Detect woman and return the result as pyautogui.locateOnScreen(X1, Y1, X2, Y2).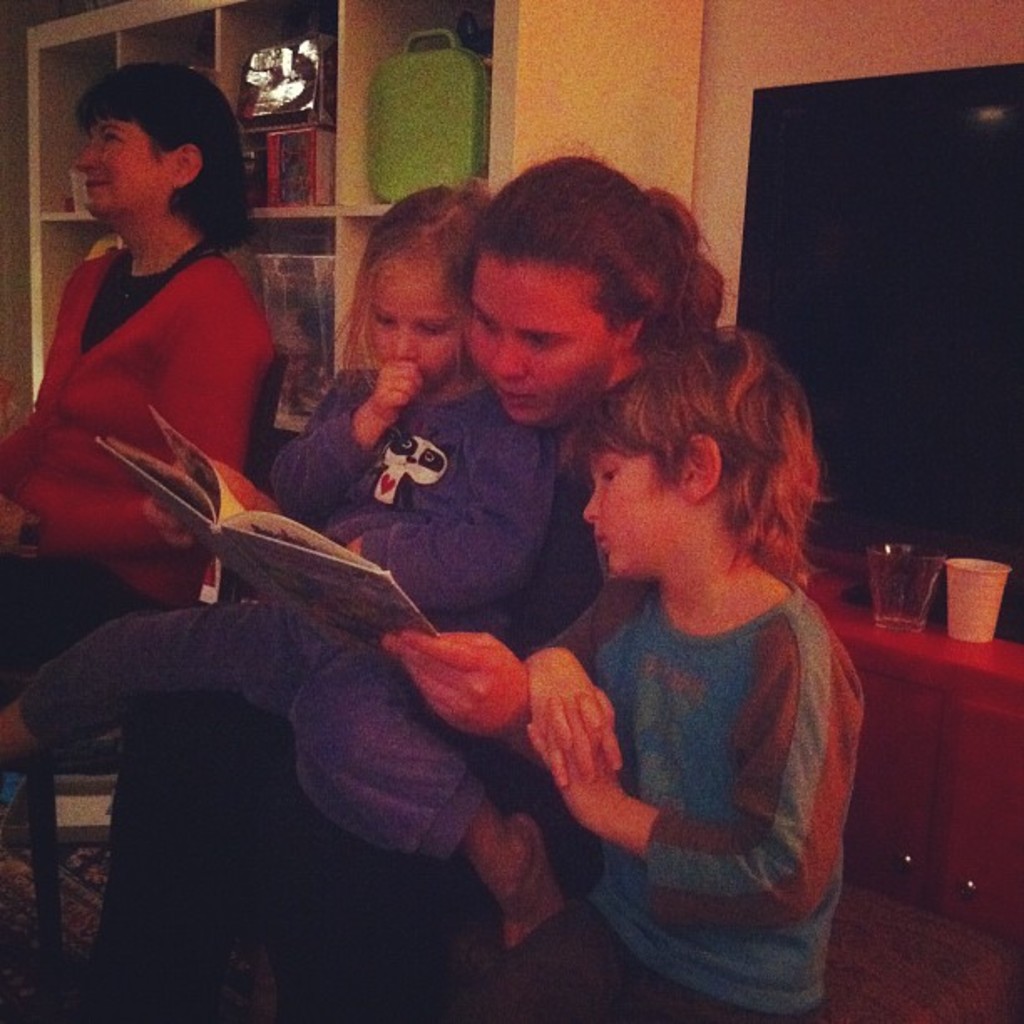
pyautogui.locateOnScreen(104, 157, 731, 1022).
